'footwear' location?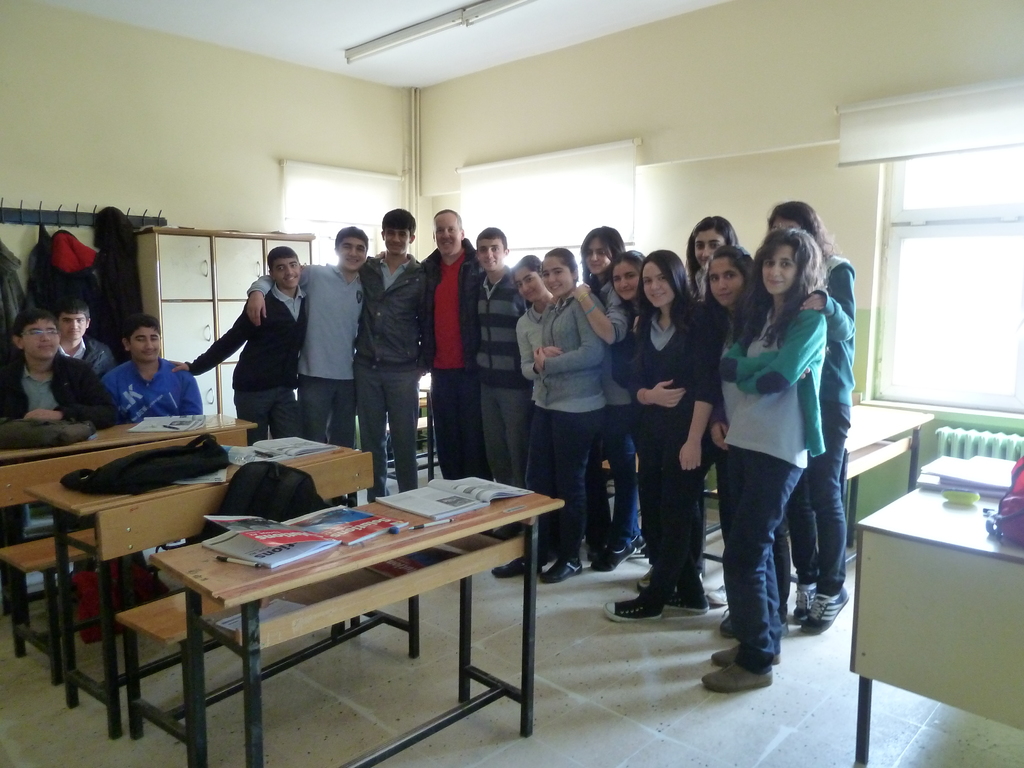
x1=792 y1=580 x2=820 y2=622
